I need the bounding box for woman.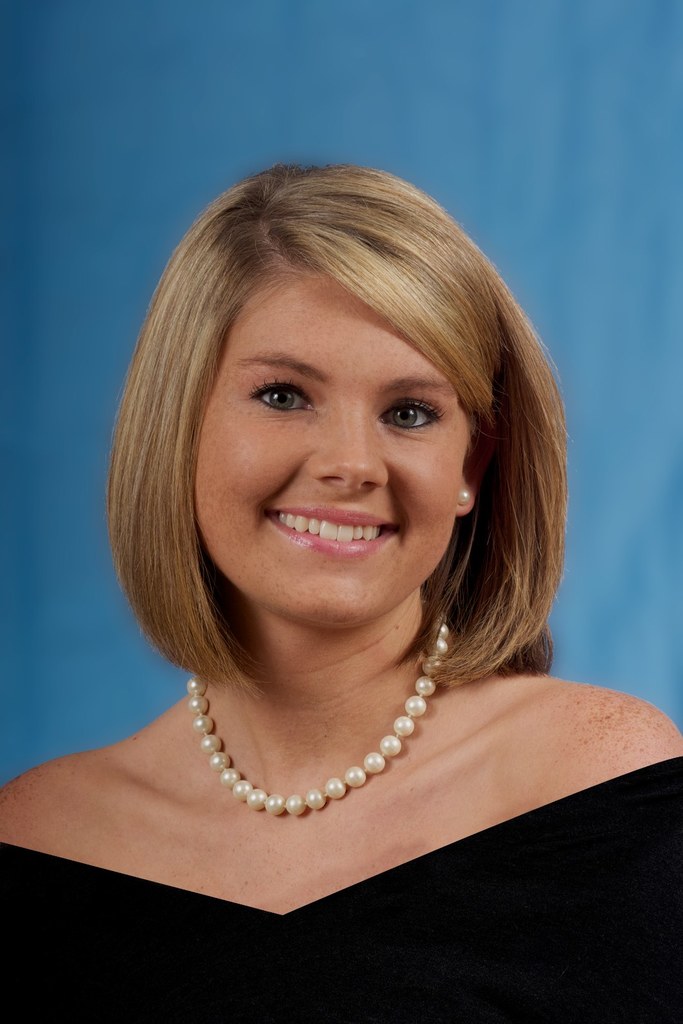
Here it is: bbox=(0, 157, 682, 1023).
